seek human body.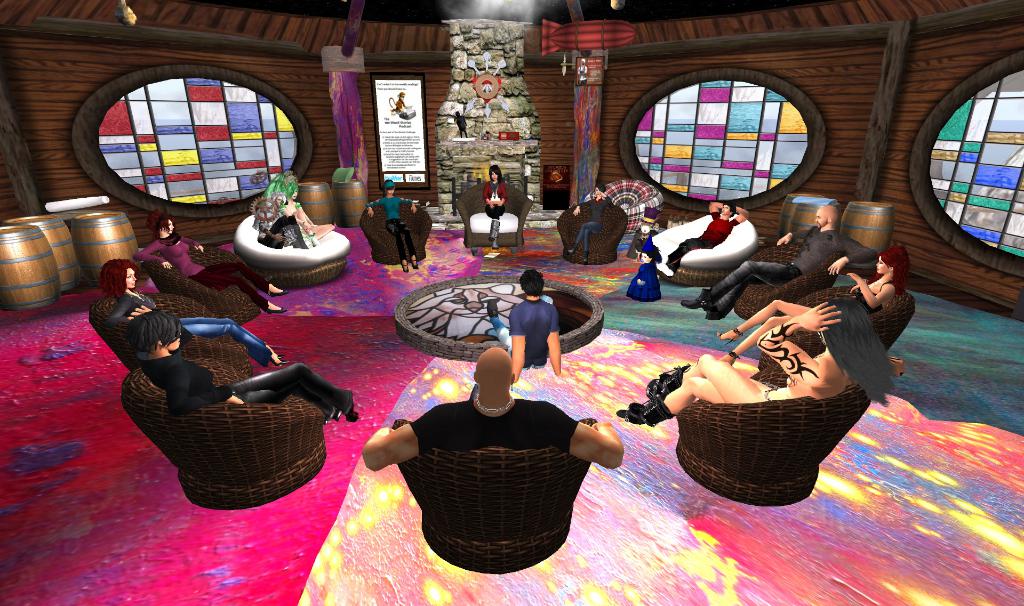
<bbox>354, 344, 620, 472</bbox>.
